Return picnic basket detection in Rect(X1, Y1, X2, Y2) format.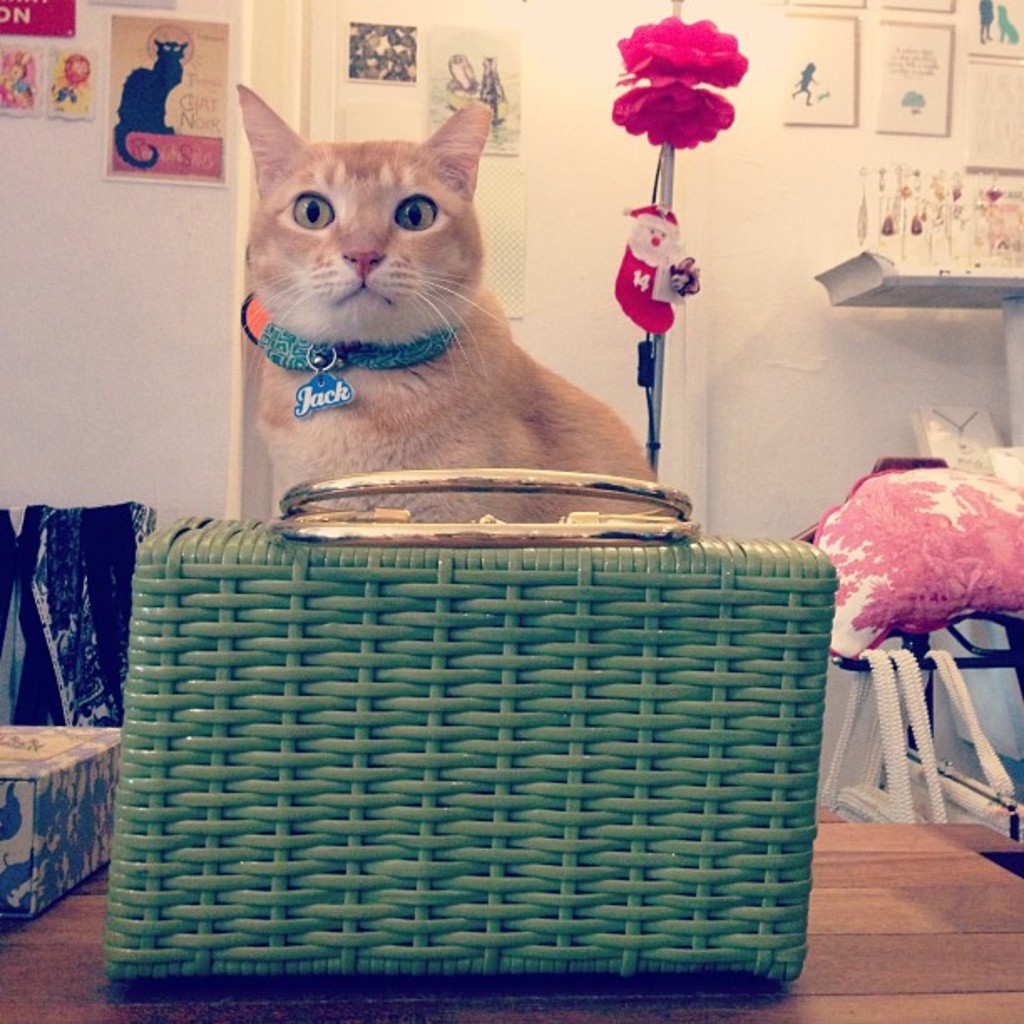
Rect(102, 463, 840, 987).
